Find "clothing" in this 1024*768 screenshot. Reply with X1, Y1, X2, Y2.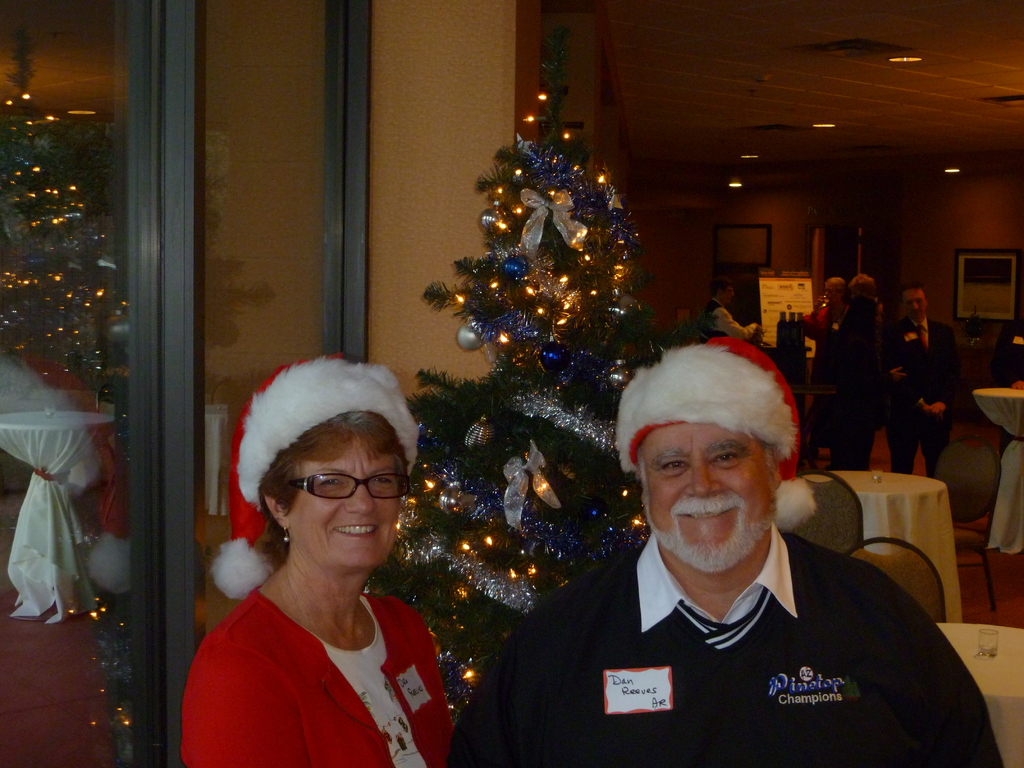
435, 523, 998, 767.
